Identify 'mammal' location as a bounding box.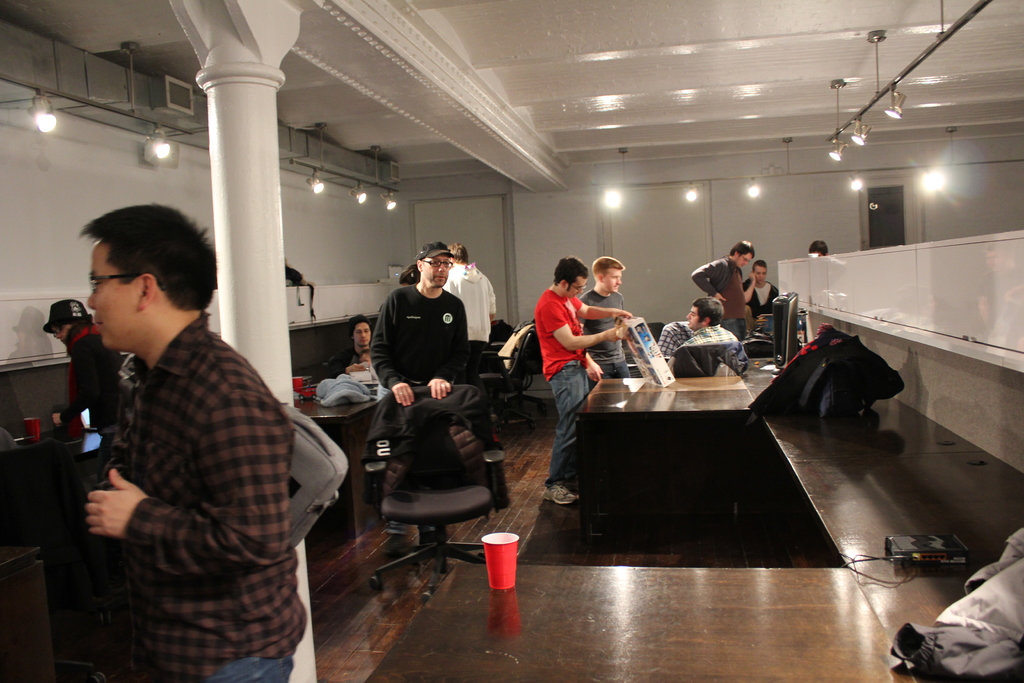
Rect(582, 255, 634, 378).
